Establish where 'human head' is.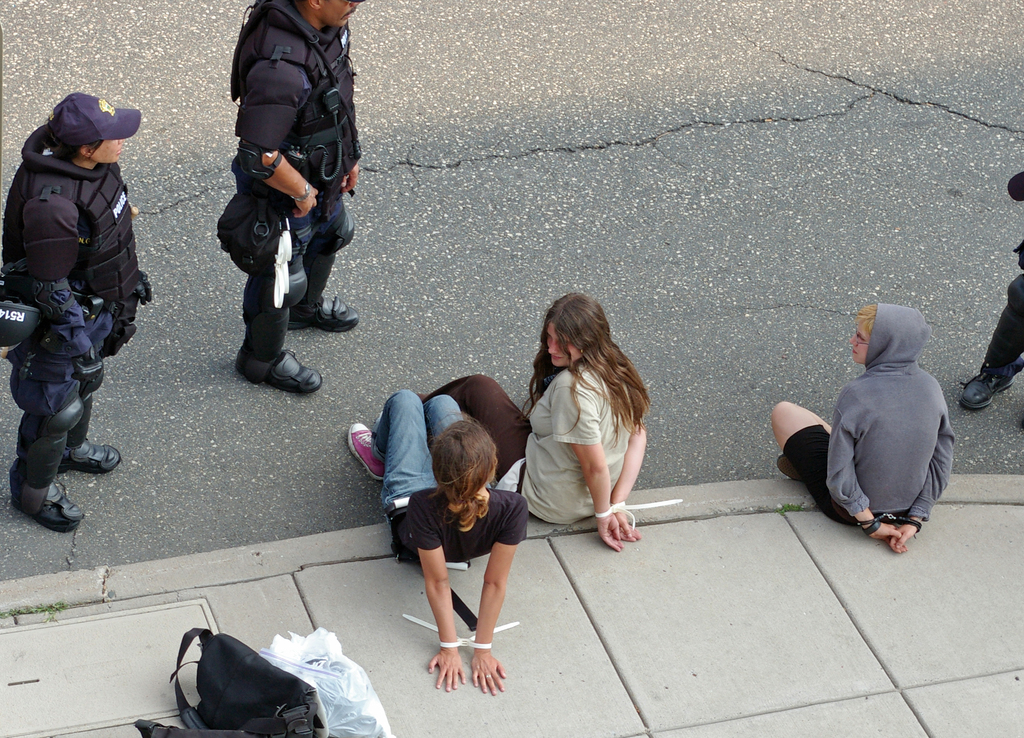
Established at [x1=426, y1=417, x2=499, y2=520].
